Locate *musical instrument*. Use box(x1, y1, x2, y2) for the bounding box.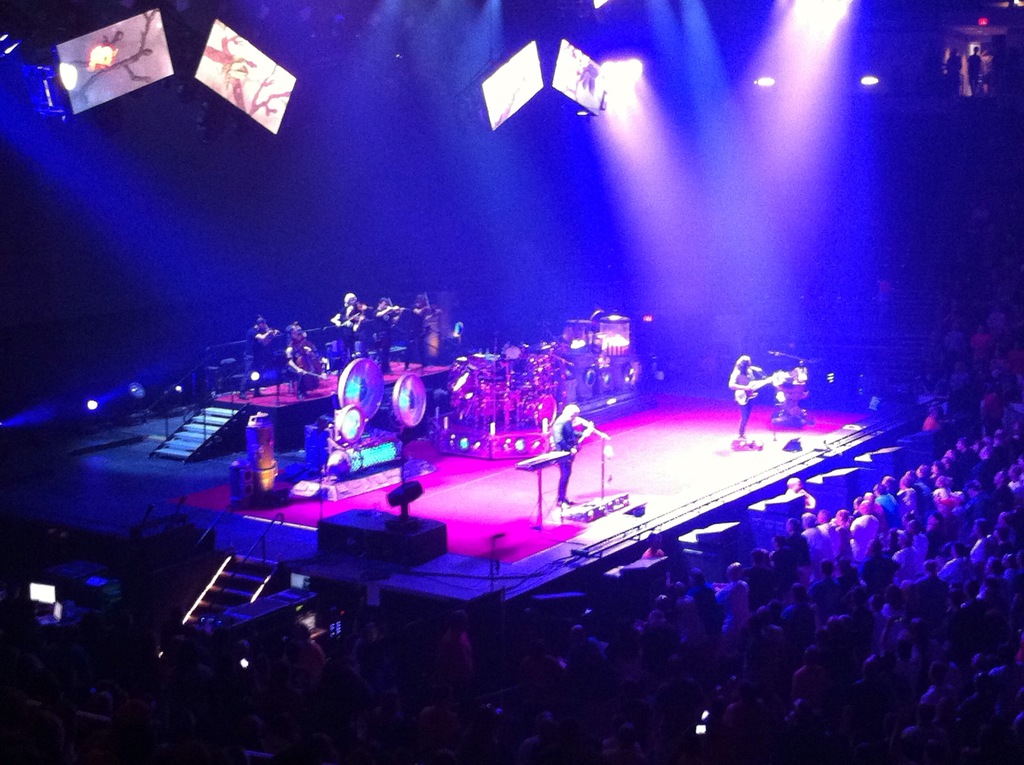
box(733, 369, 793, 414).
